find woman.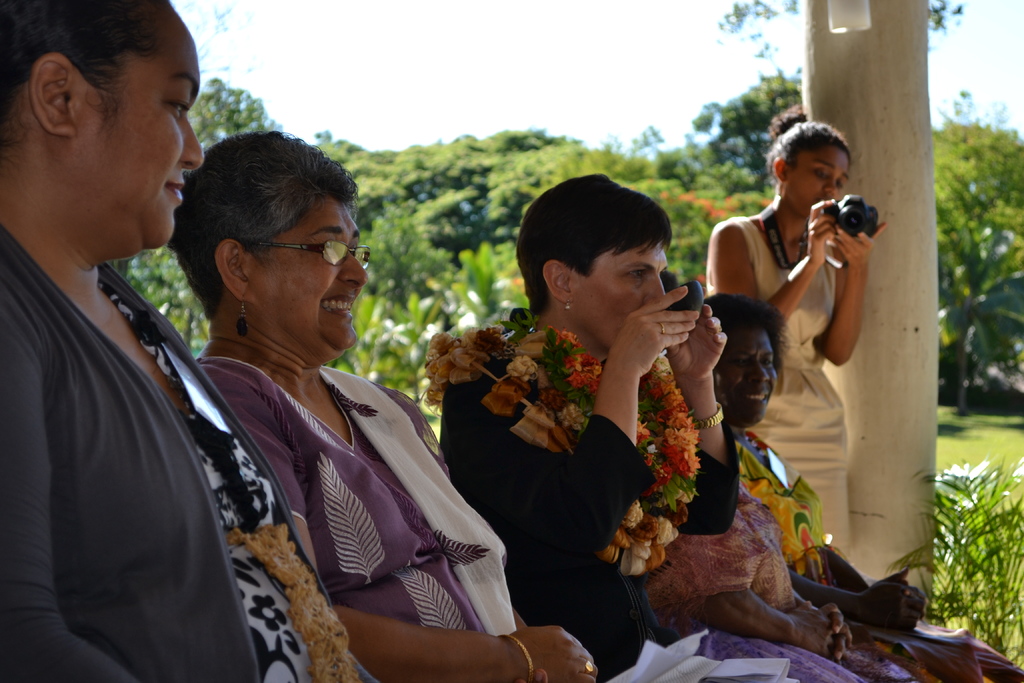
locate(170, 134, 607, 682).
